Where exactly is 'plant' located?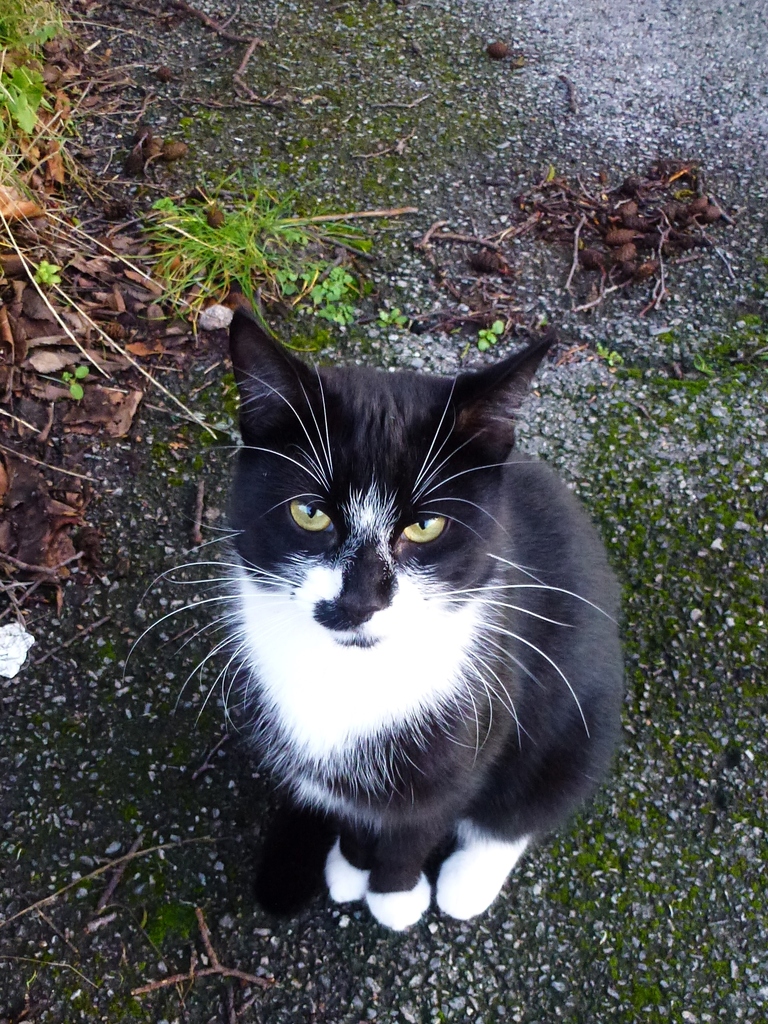
Its bounding box is {"left": 145, "top": 179, "right": 372, "bottom": 372}.
